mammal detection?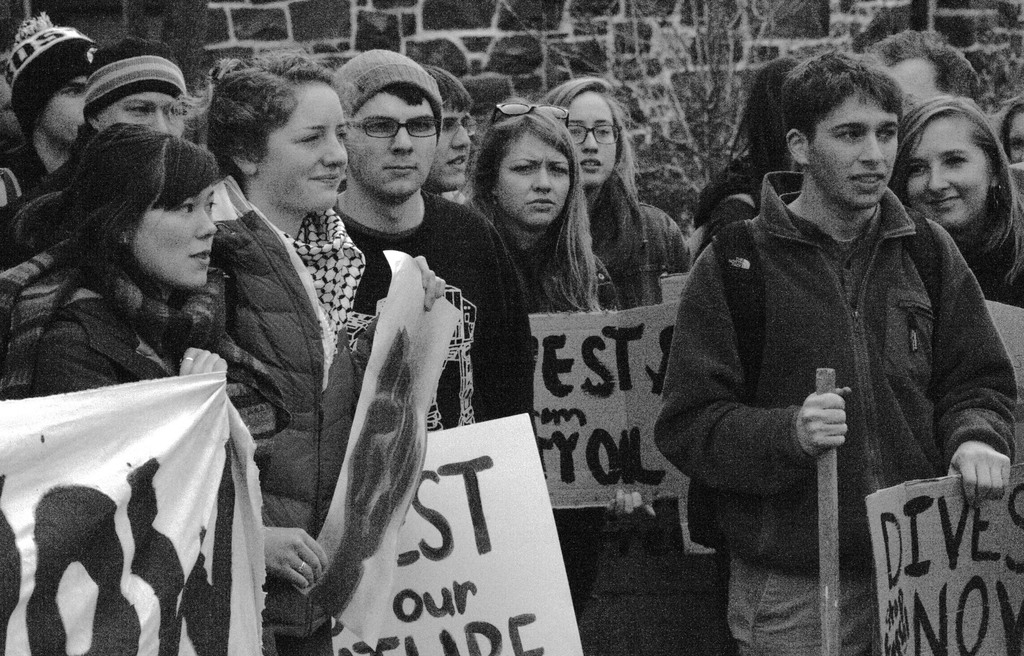
Rect(544, 76, 698, 655)
